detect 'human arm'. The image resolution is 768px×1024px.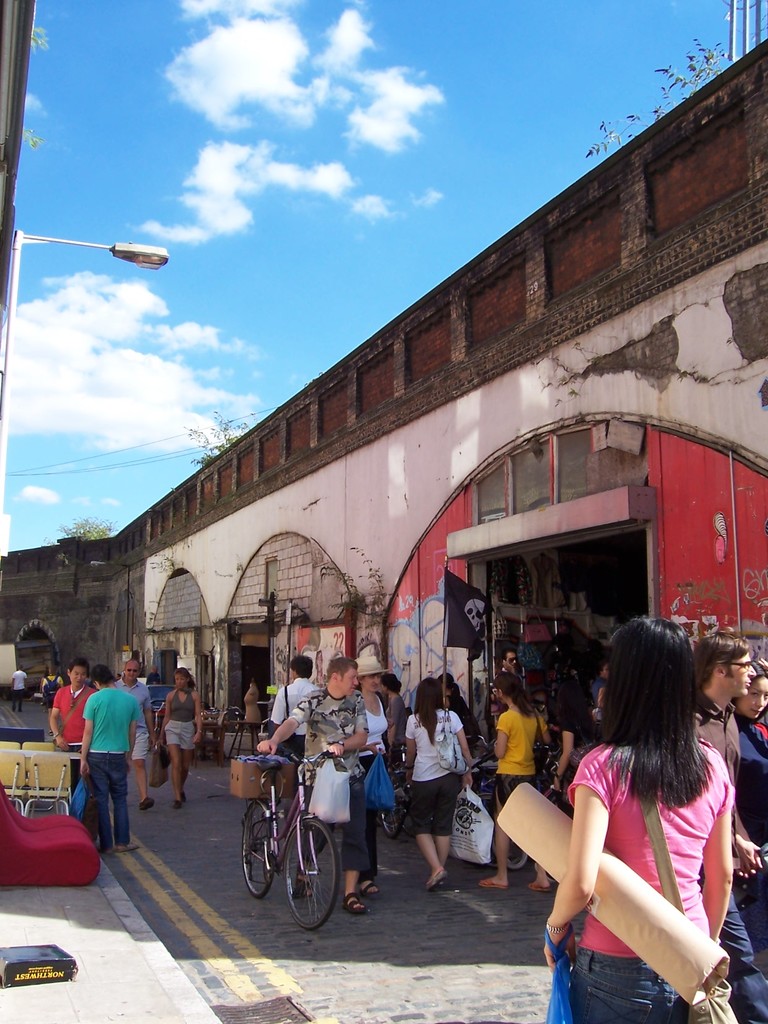
region(455, 710, 478, 787).
